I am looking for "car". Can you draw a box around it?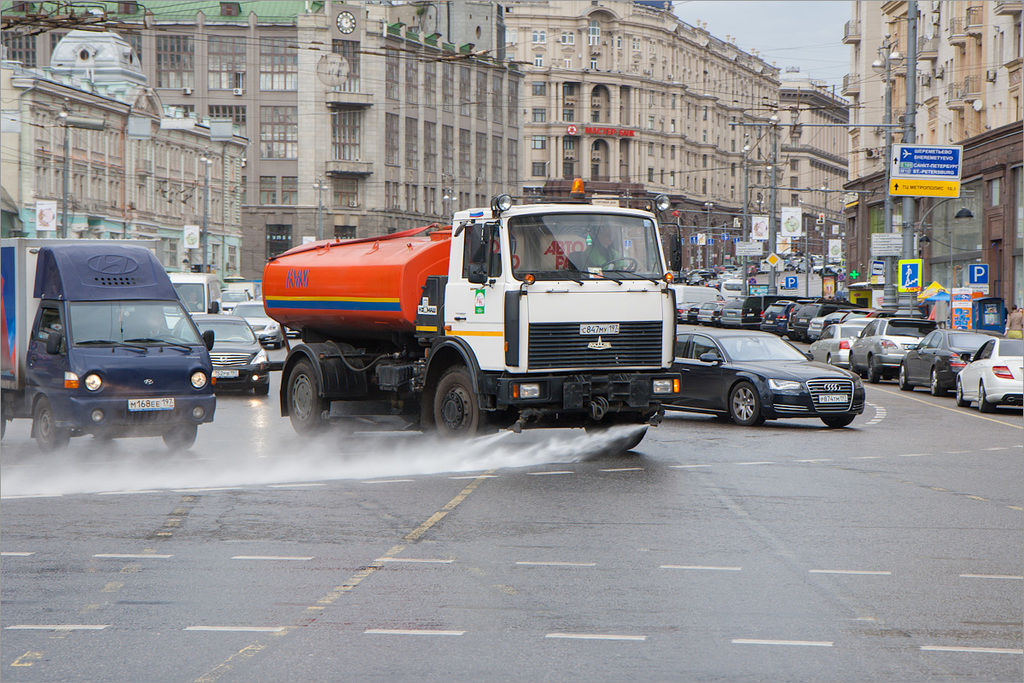
Sure, the bounding box is (219,288,248,314).
